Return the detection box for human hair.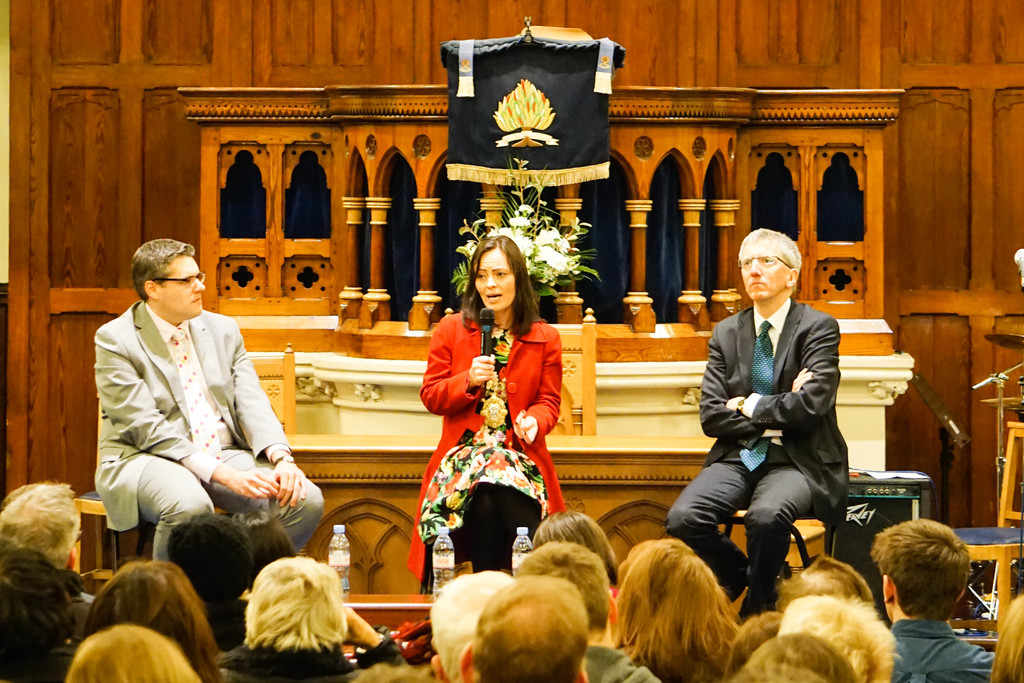
<box>65,623,204,682</box>.
